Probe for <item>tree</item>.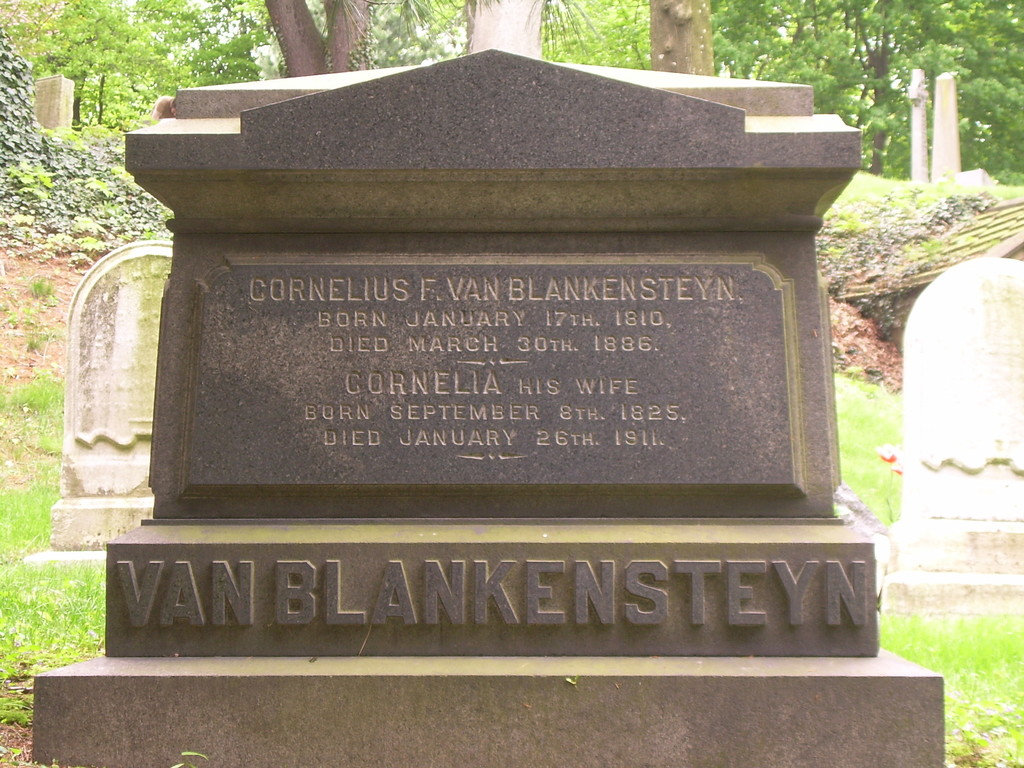
Probe result: (left=641, top=0, right=727, bottom=77).
